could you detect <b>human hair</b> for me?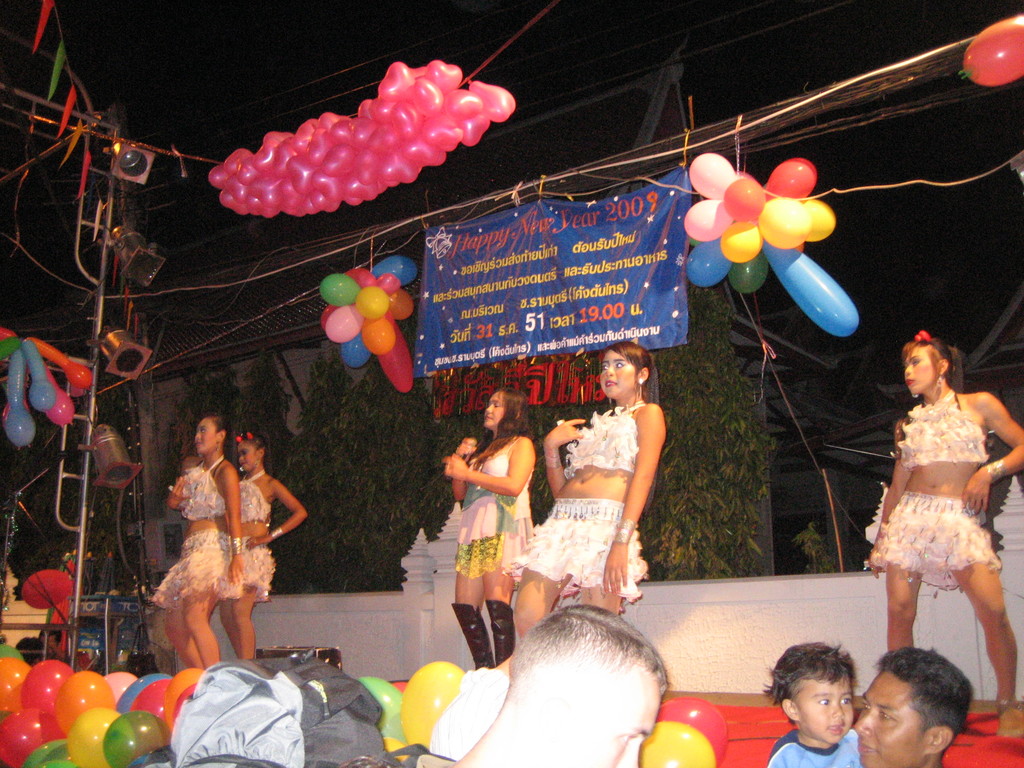
Detection result: locate(605, 337, 655, 398).
